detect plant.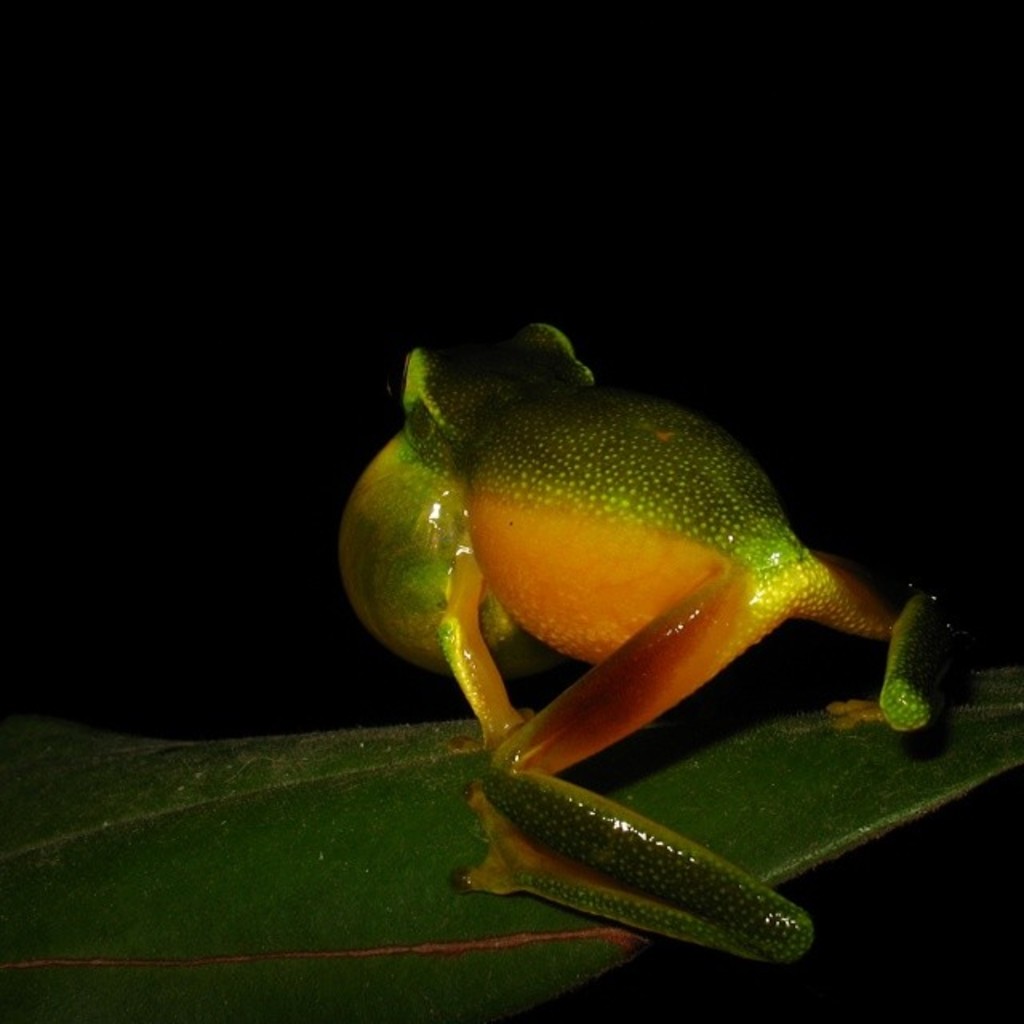
Detected at <box>0,667,1019,1022</box>.
